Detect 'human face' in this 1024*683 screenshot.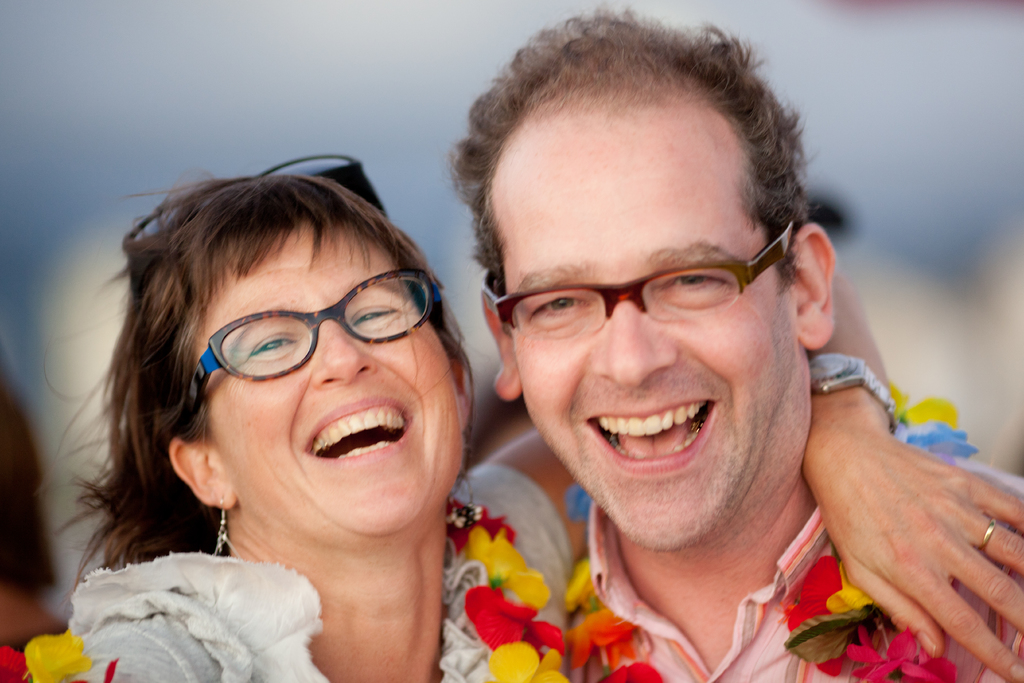
Detection: 195,225,468,539.
